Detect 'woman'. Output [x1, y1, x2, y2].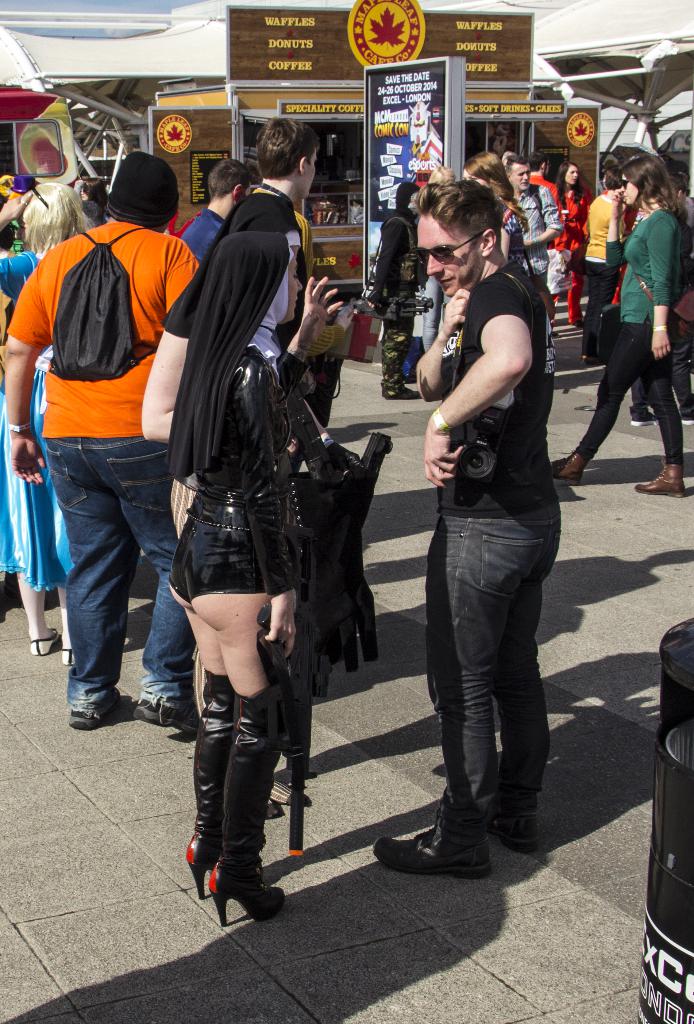
[551, 161, 585, 327].
